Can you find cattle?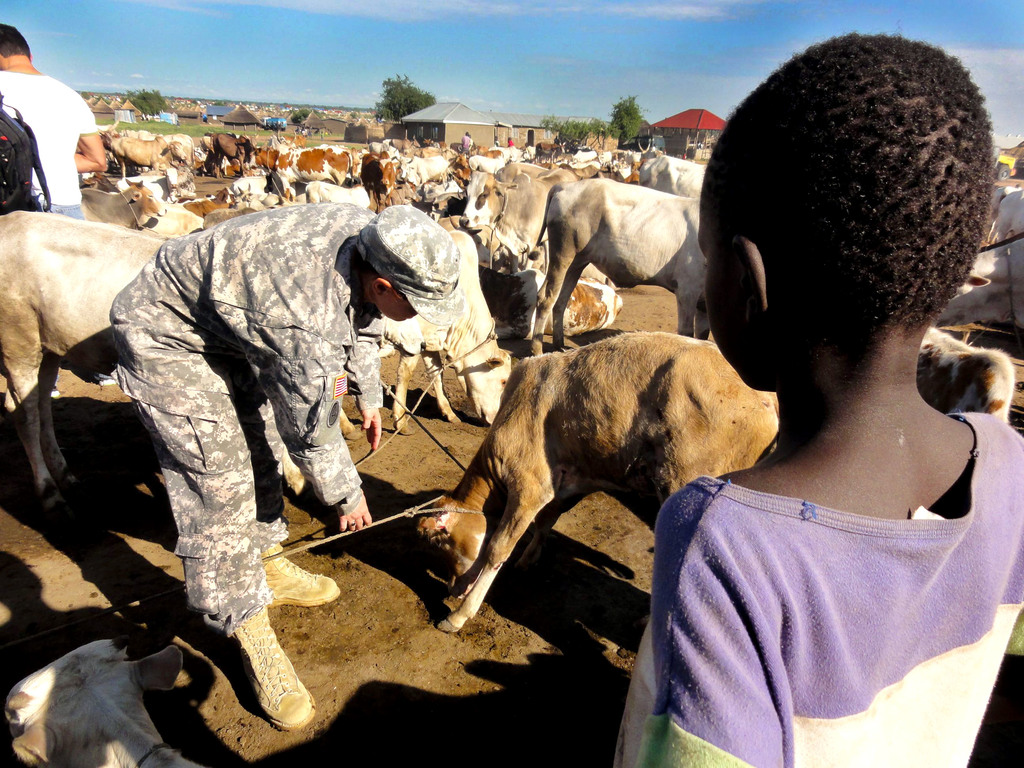
Yes, bounding box: locate(8, 627, 216, 767).
